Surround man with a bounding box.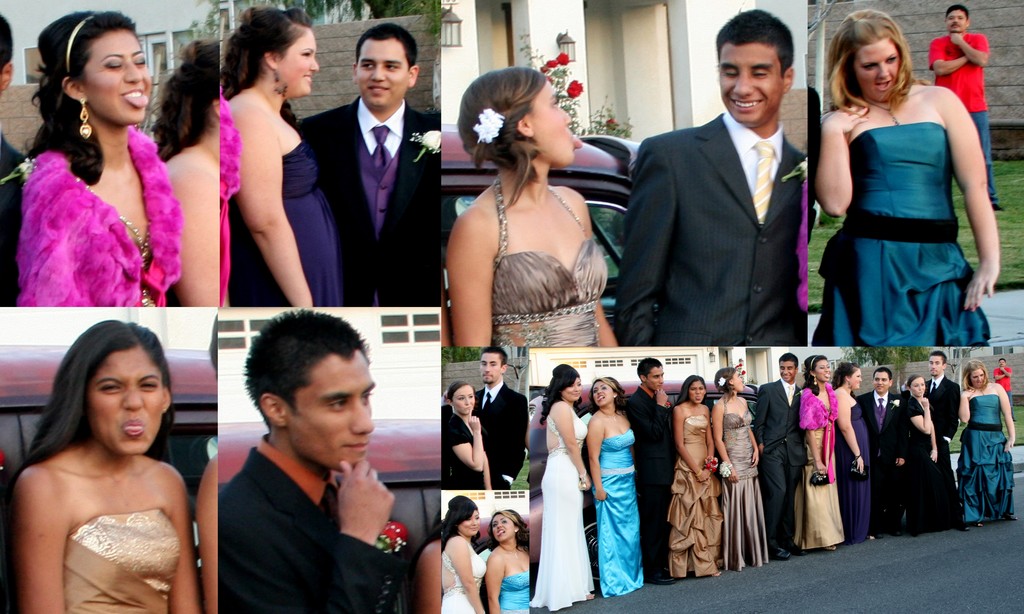
[x1=0, y1=11, x2=22, y2=307].
